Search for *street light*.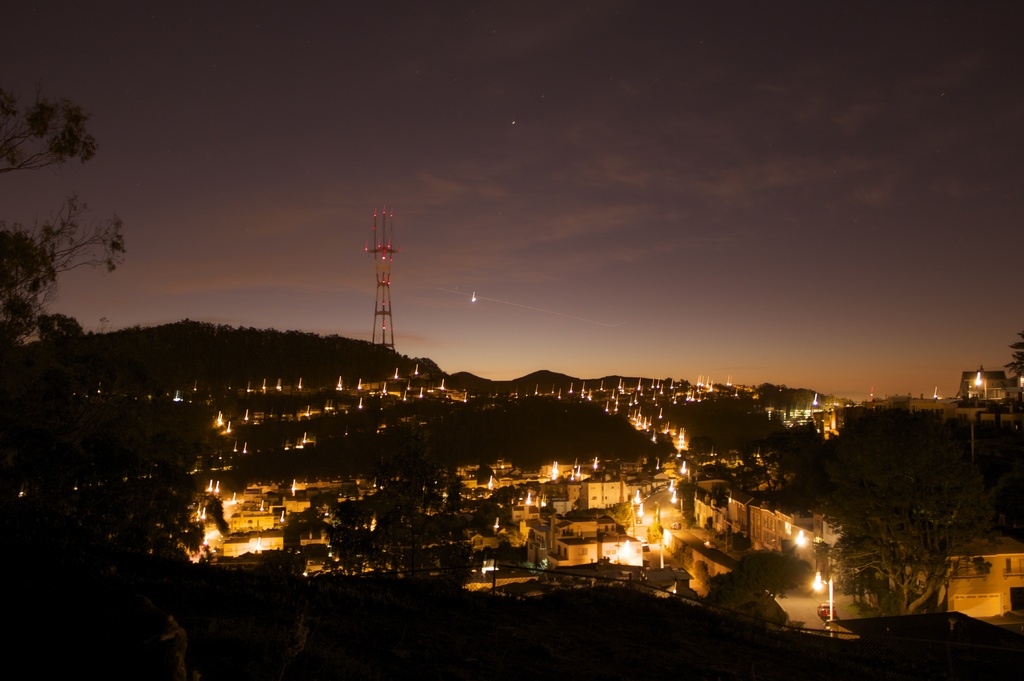
Found at (229,493,236,507).
